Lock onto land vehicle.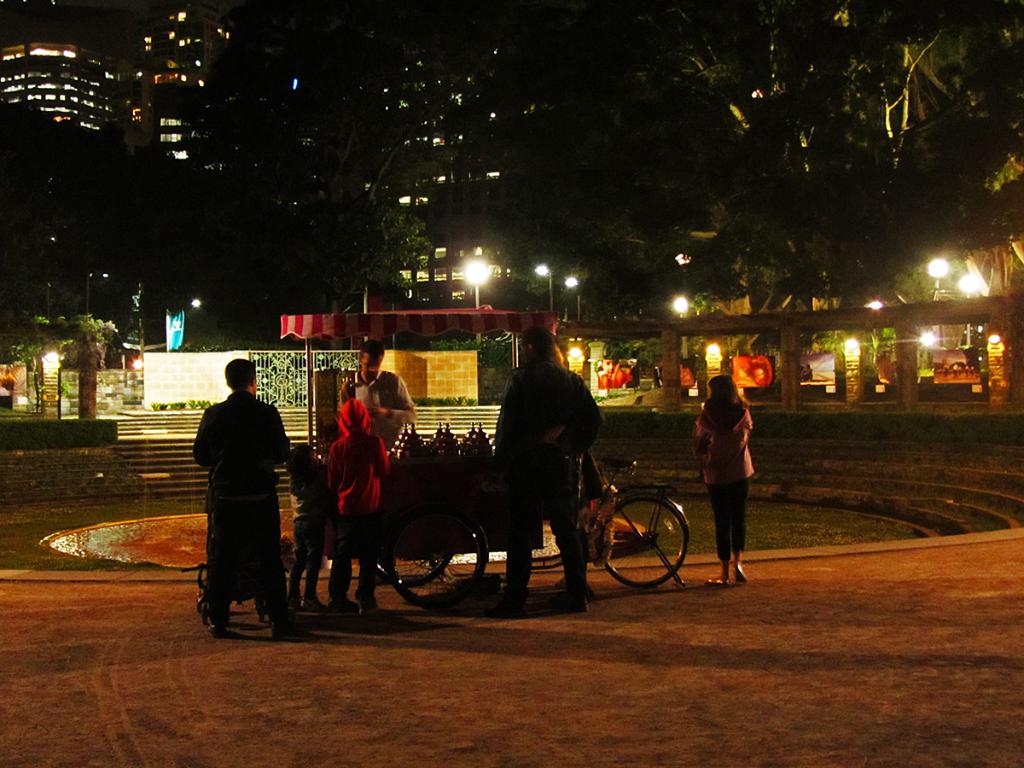
Locked: box=[324, 417, 700, 592].
